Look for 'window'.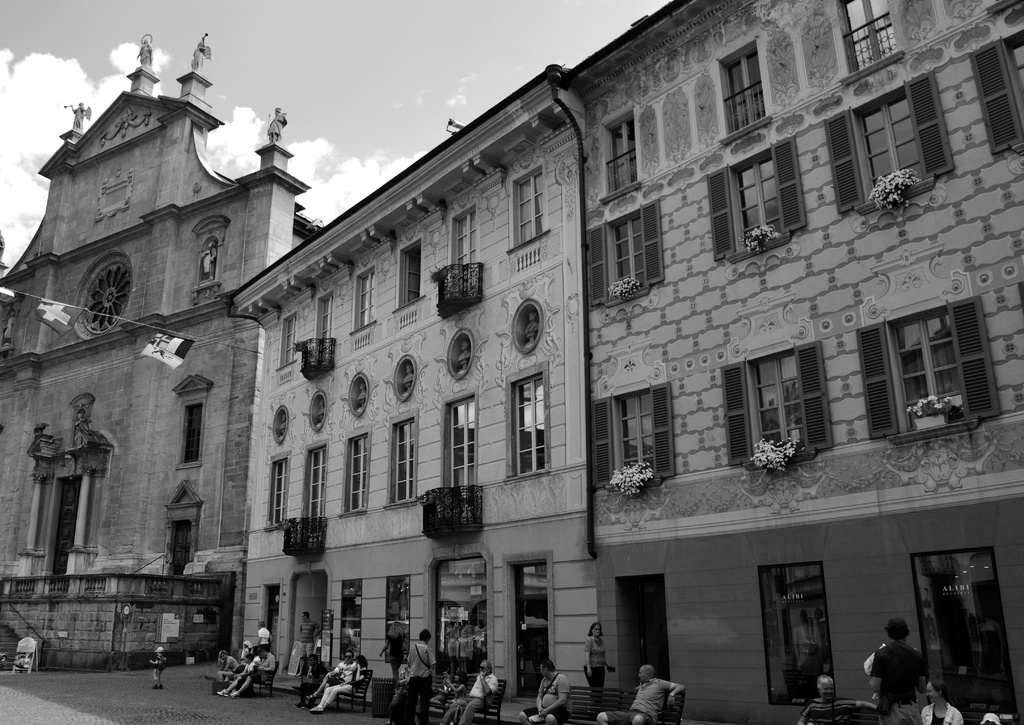
Found: 508, 368, 540, 482.
